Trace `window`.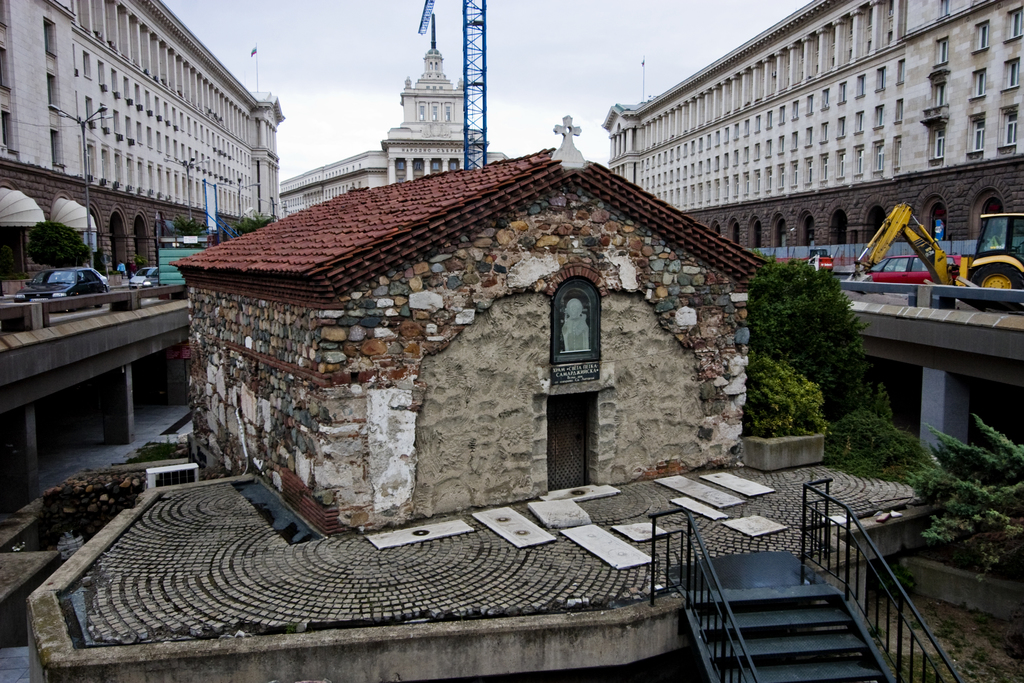
Traced to <bbox>815, 154, 829, 181</bbox>.
